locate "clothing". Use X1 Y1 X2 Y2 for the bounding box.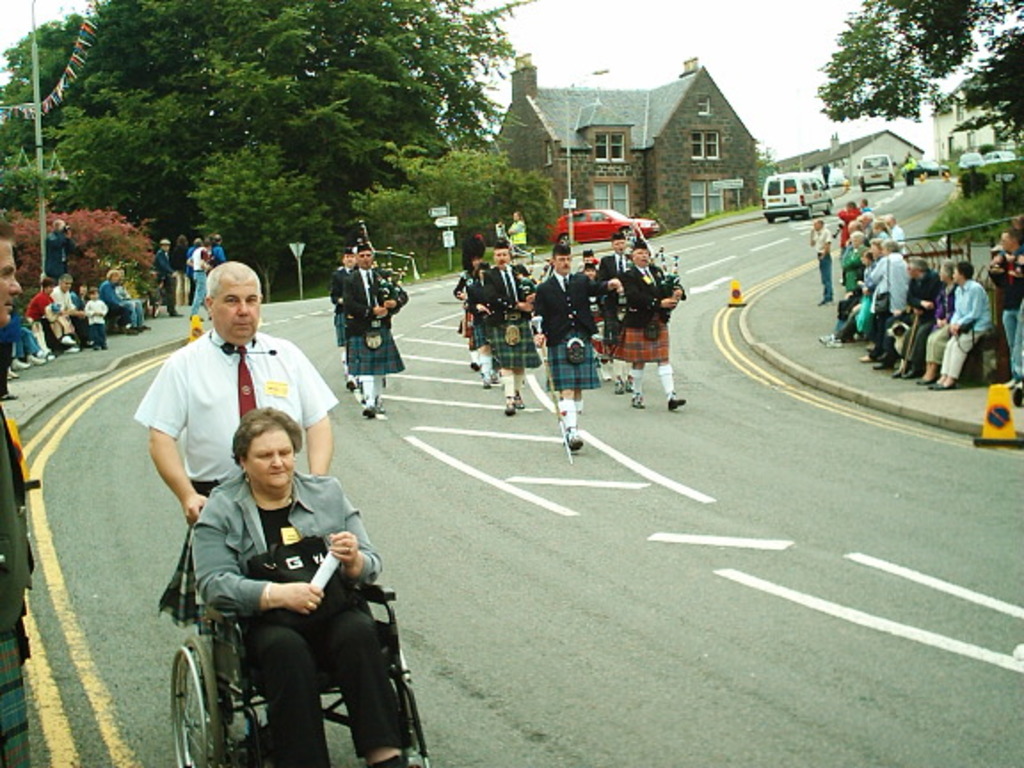
341 263 412 386.
